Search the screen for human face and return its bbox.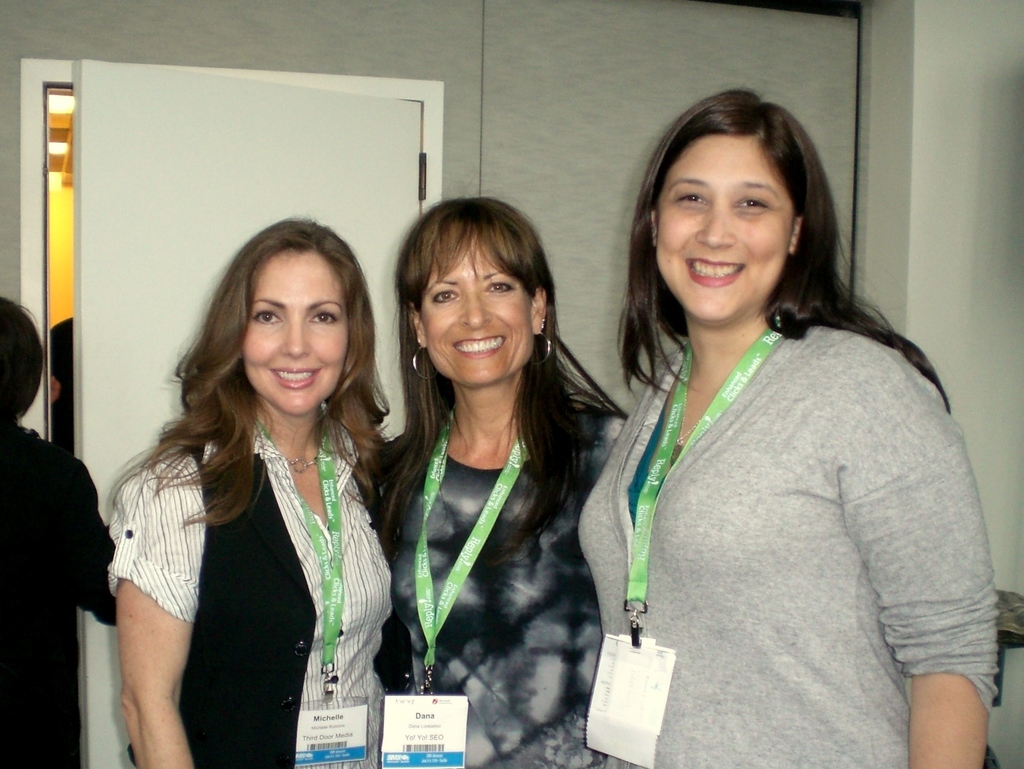
Found: [x1=240, y1=249, x2=343, y2=414].
